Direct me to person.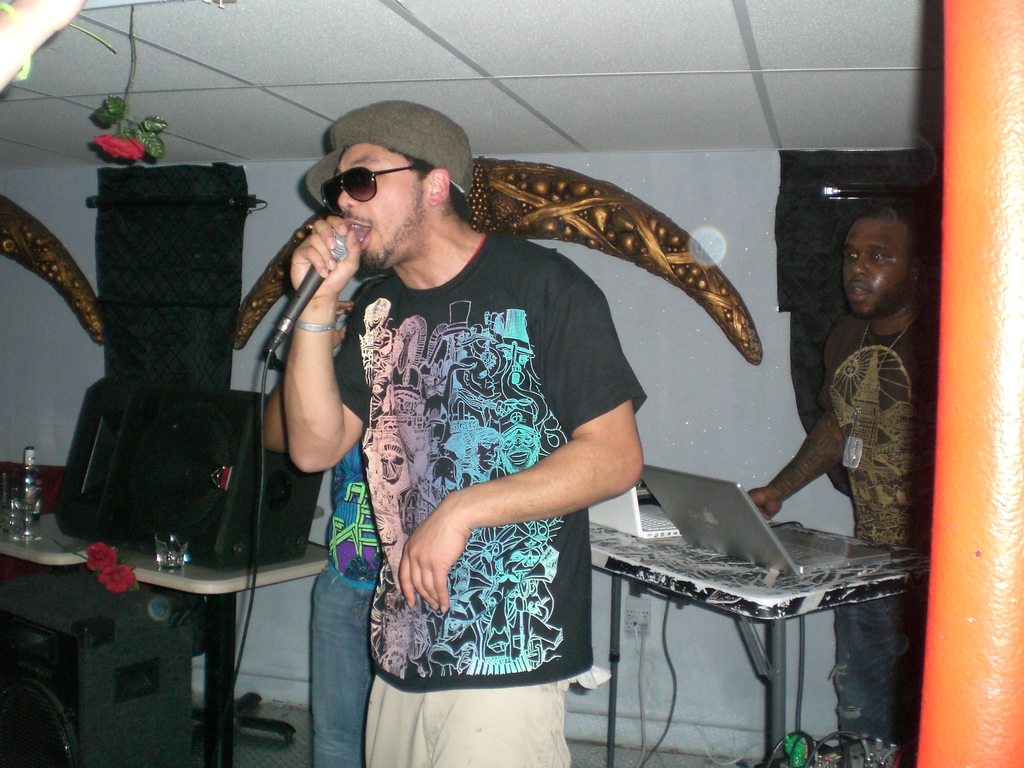
Direction: (289,99,652,767).
